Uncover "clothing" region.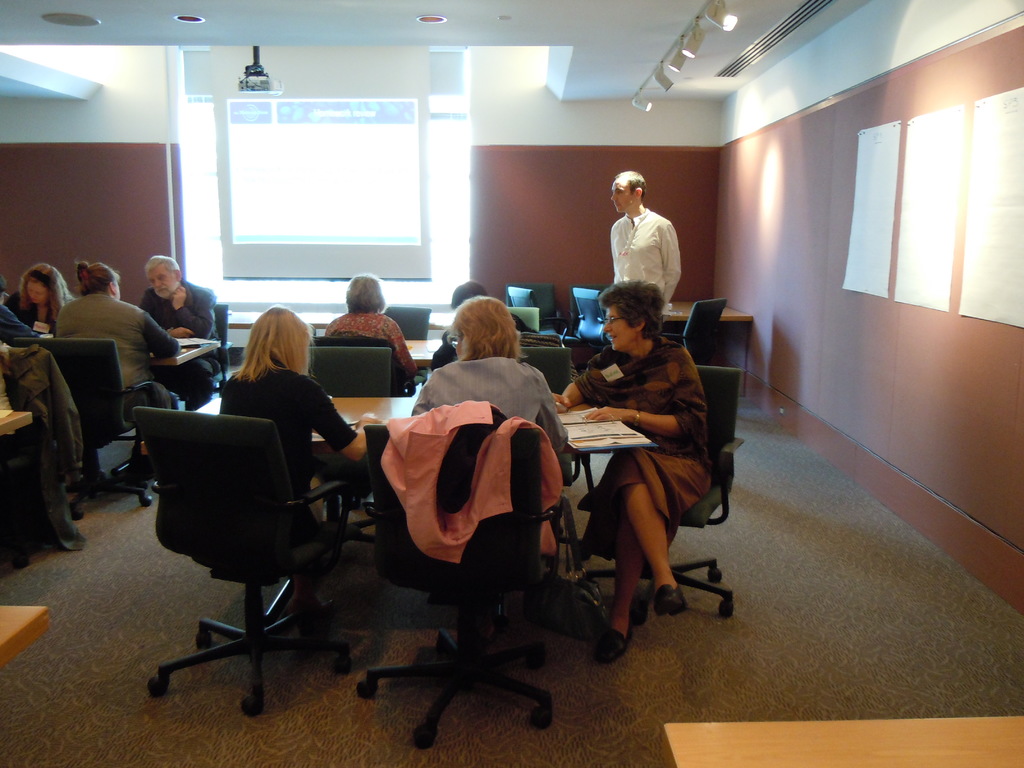
Uncovered: BBox(602, 198, 687, 289).
